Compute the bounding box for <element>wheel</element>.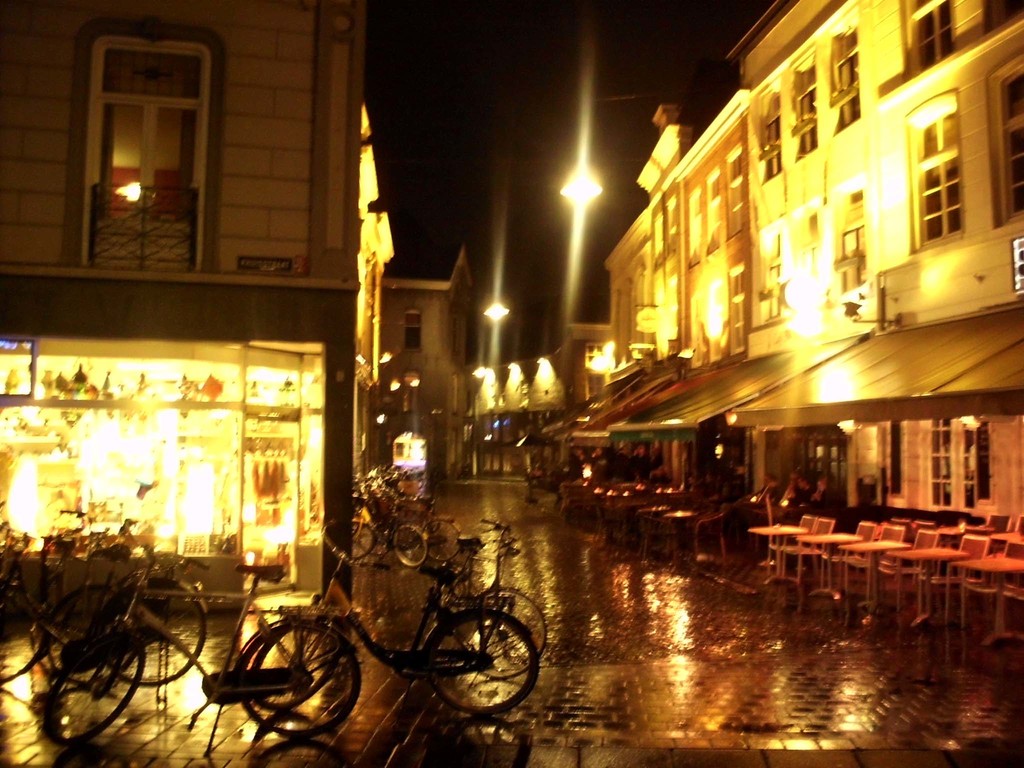
{"x1": 427, "y1": 515, "x2": 467, "y2": 559}.
